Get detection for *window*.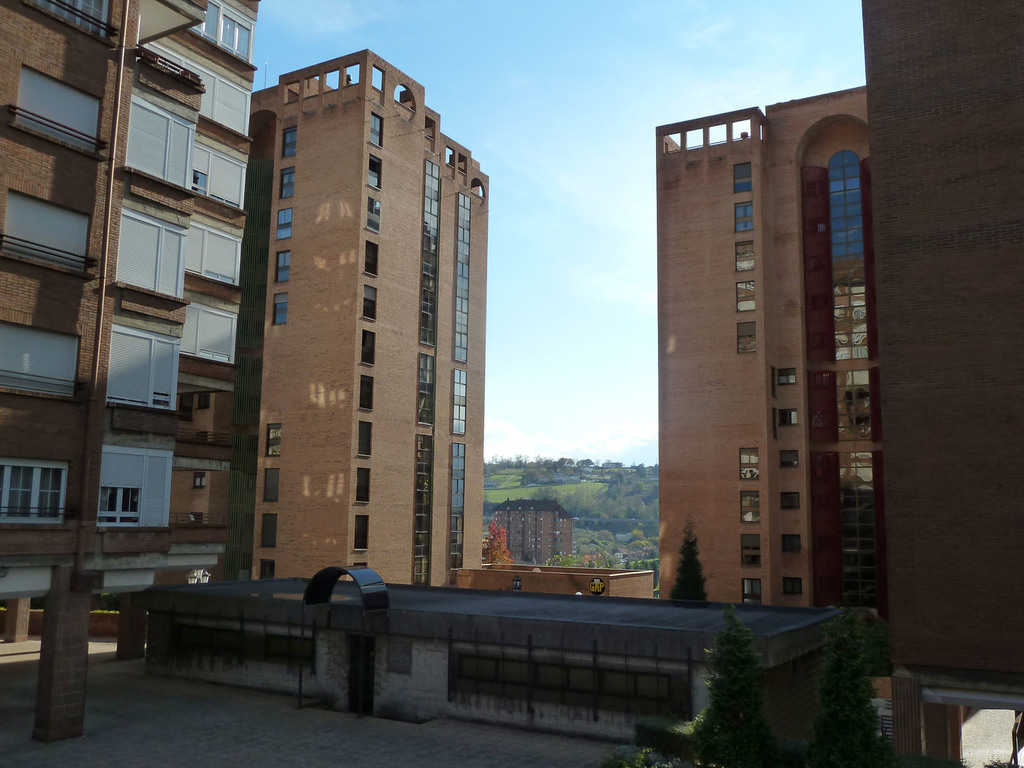
Detection: (left=263, top=515, right=276, bottom=552).
